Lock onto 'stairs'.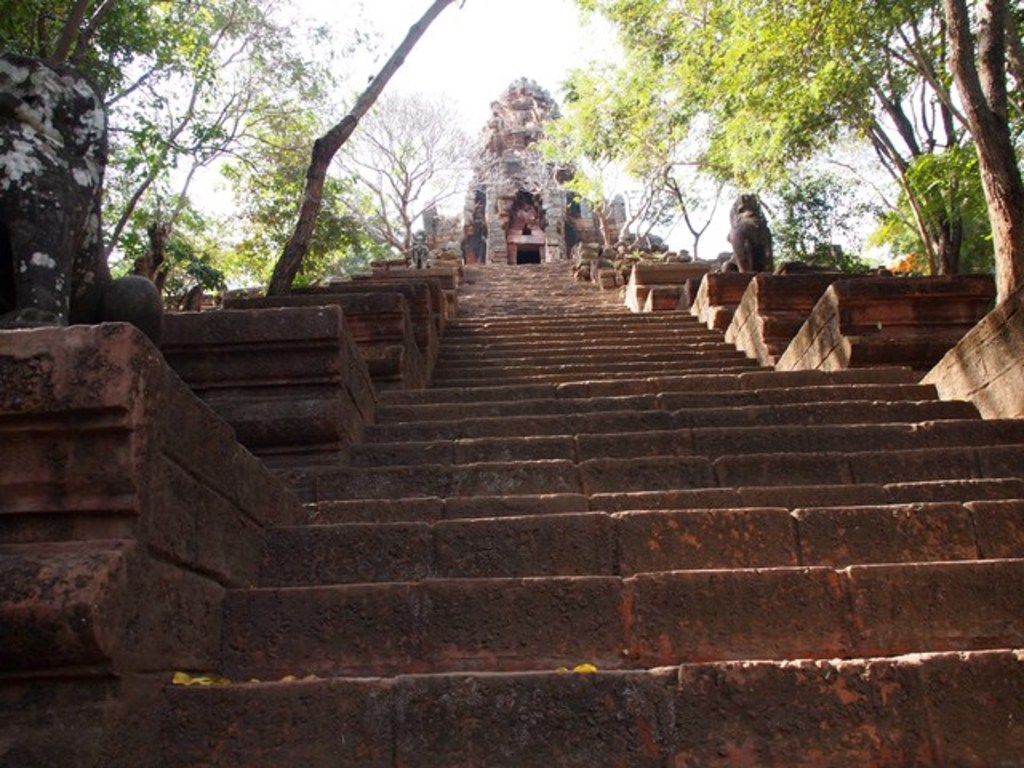
Locked: [133, 259, 1022, 766].
